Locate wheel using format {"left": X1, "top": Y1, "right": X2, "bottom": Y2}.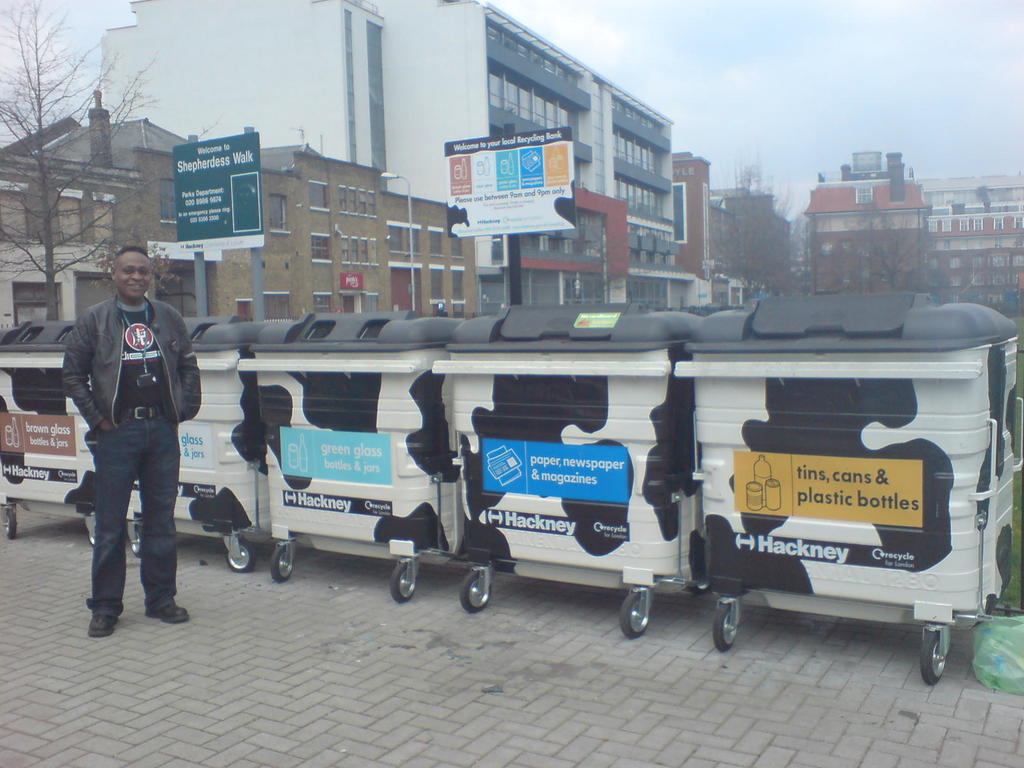
{"left": 925, "top": 633, "right": 948, "bottom": 683}.
